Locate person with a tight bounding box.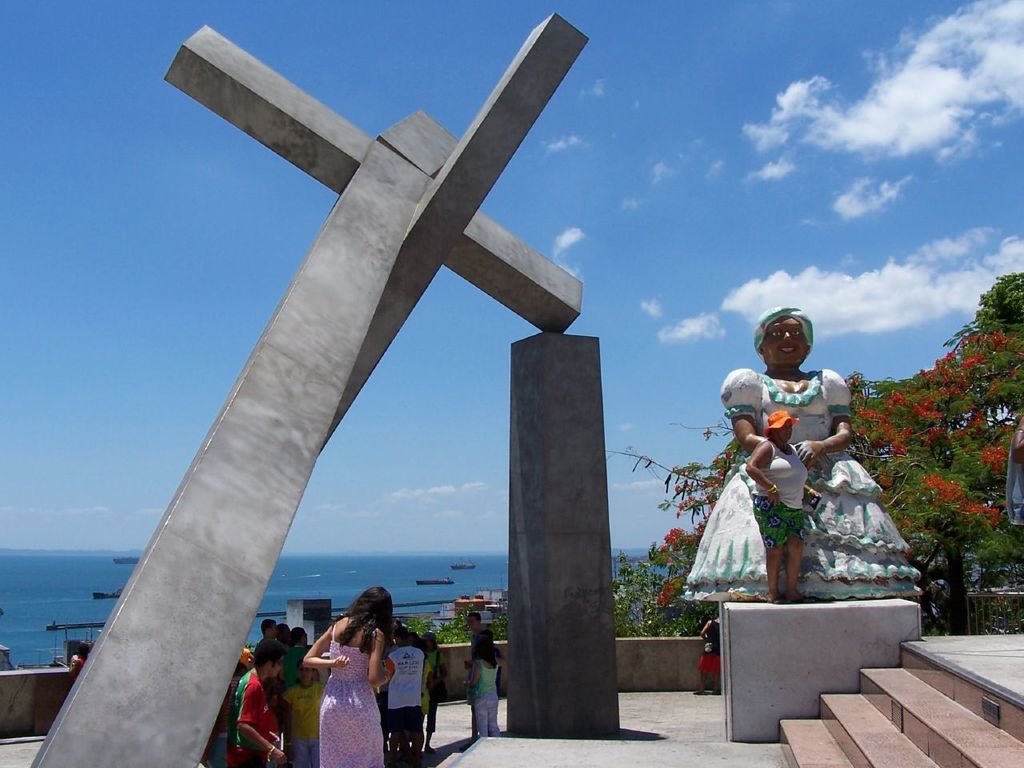
[695, 611, 722, 694].
